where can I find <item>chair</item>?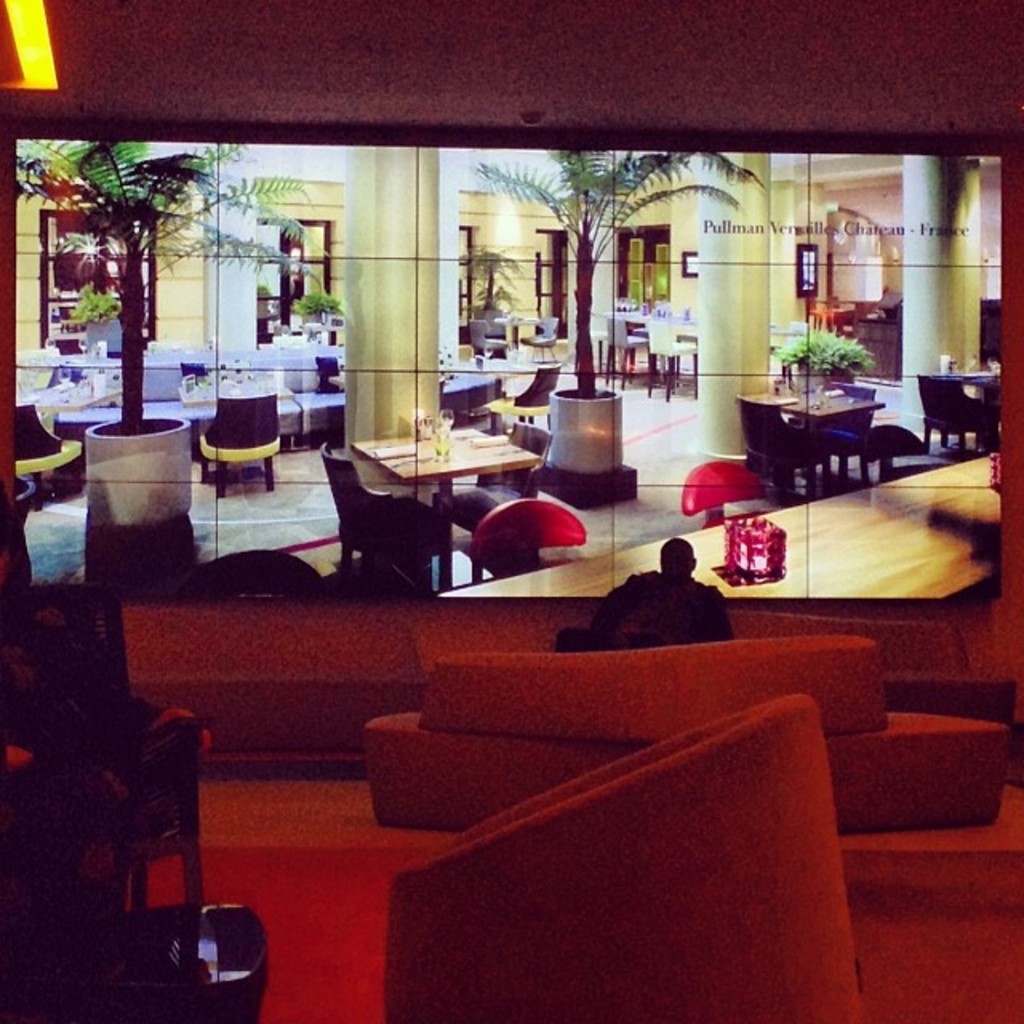
You can find it at select_region(467, 491, 584, 576).
